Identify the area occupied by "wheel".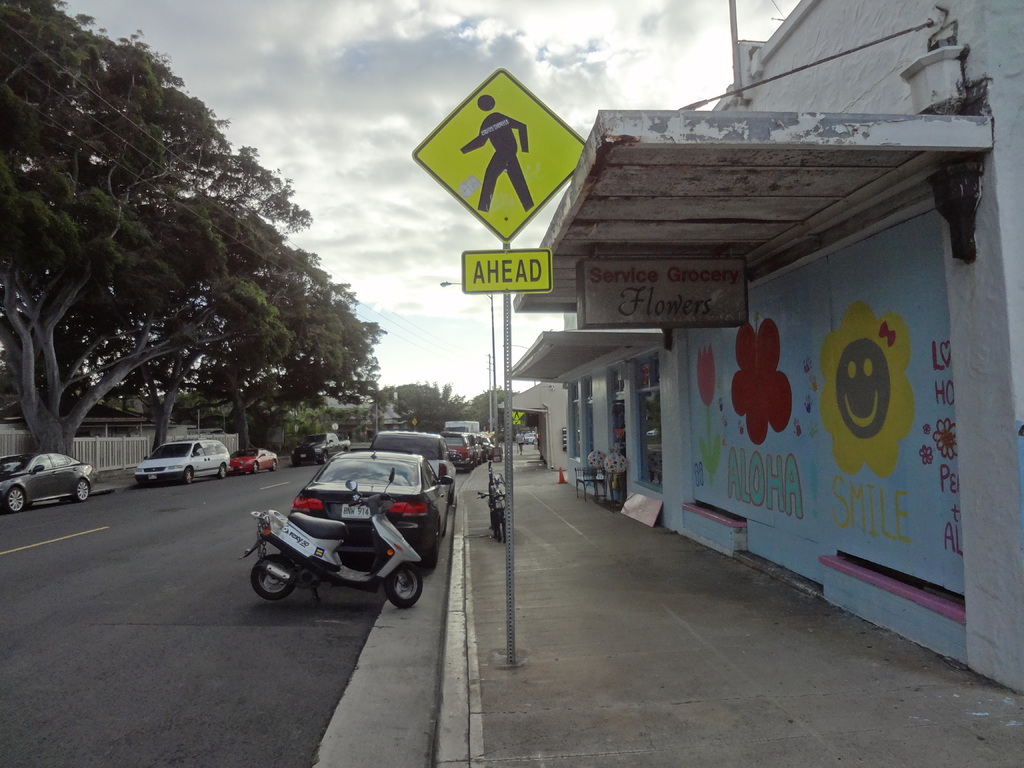
Area: 442/509/447/534.
